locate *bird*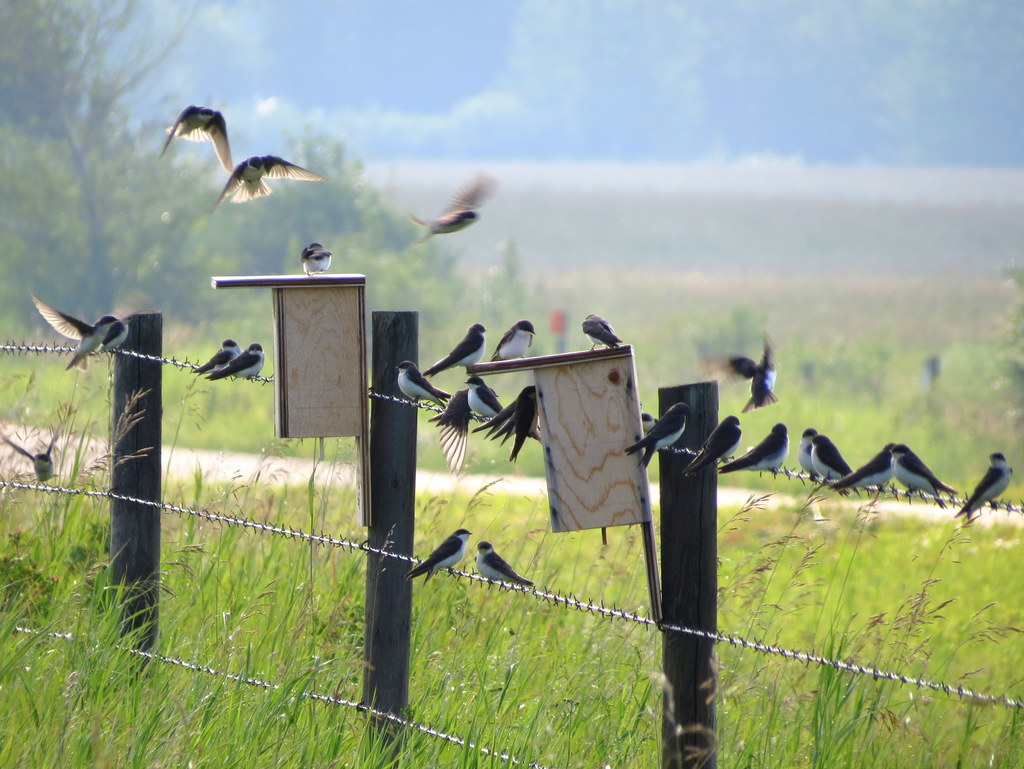
left=159, top=99, right=243, bottom=178
